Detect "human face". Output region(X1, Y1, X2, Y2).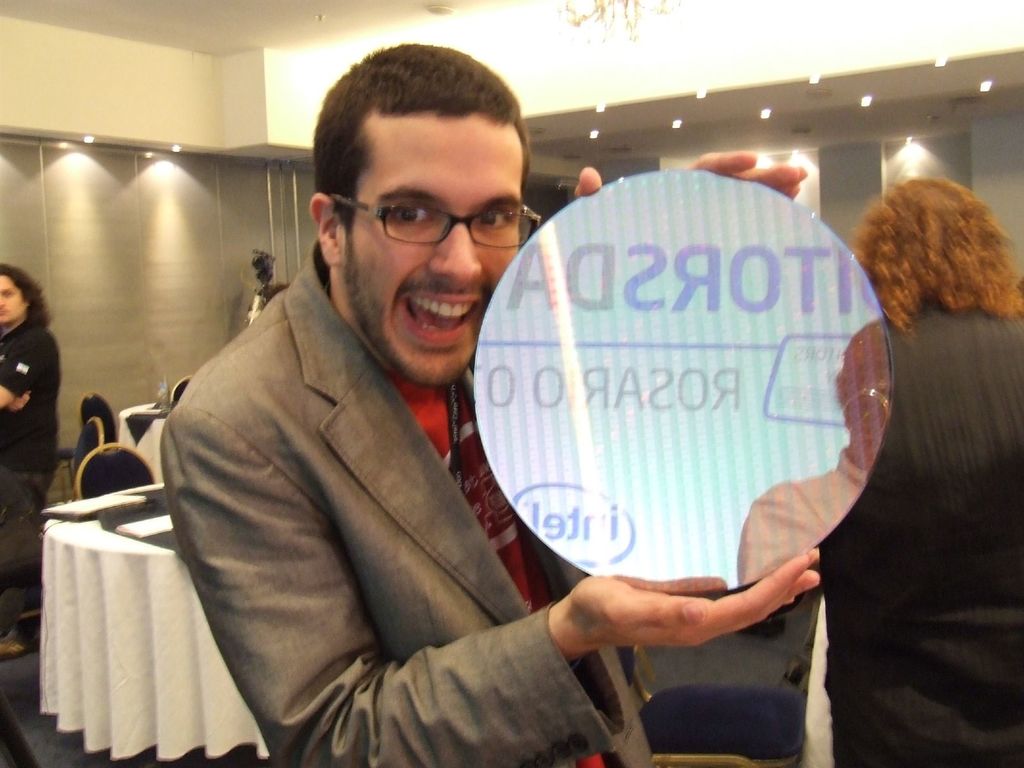
region(0, 274, 25, 320).
